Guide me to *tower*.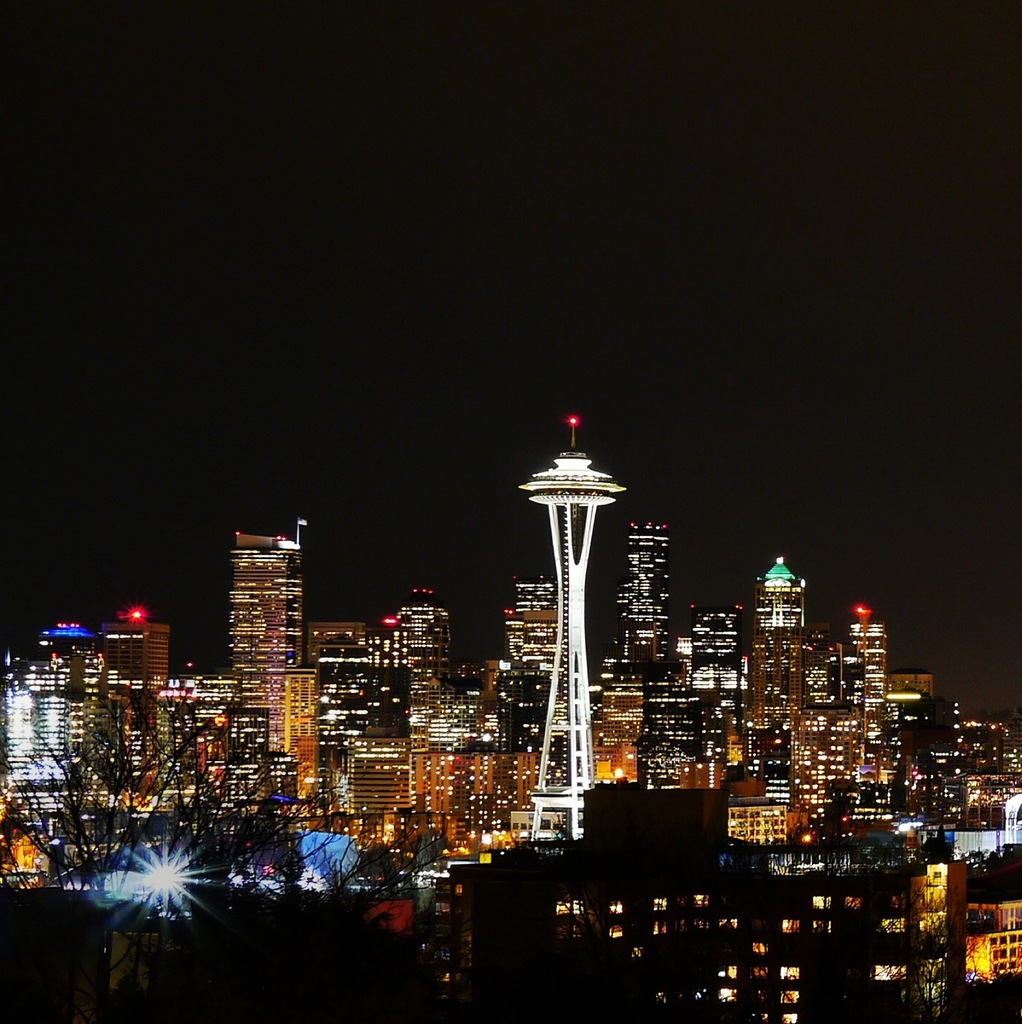
Guidance: 792 605 897 829.
